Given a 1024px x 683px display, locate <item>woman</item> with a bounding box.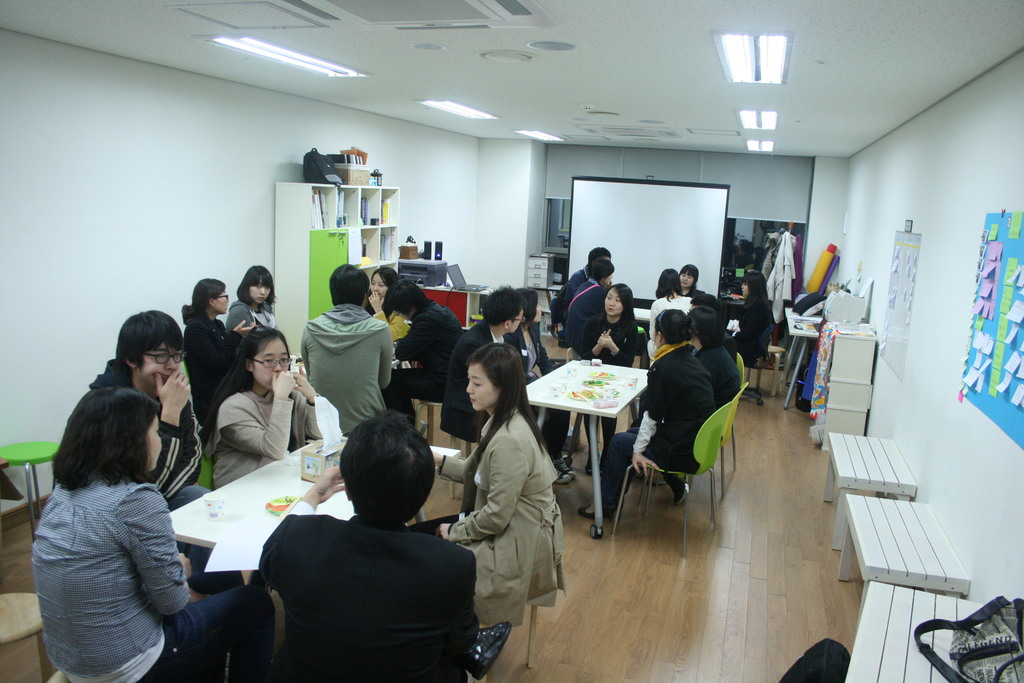
Located: x1=362, y1=268, x2=412, y2=349.
